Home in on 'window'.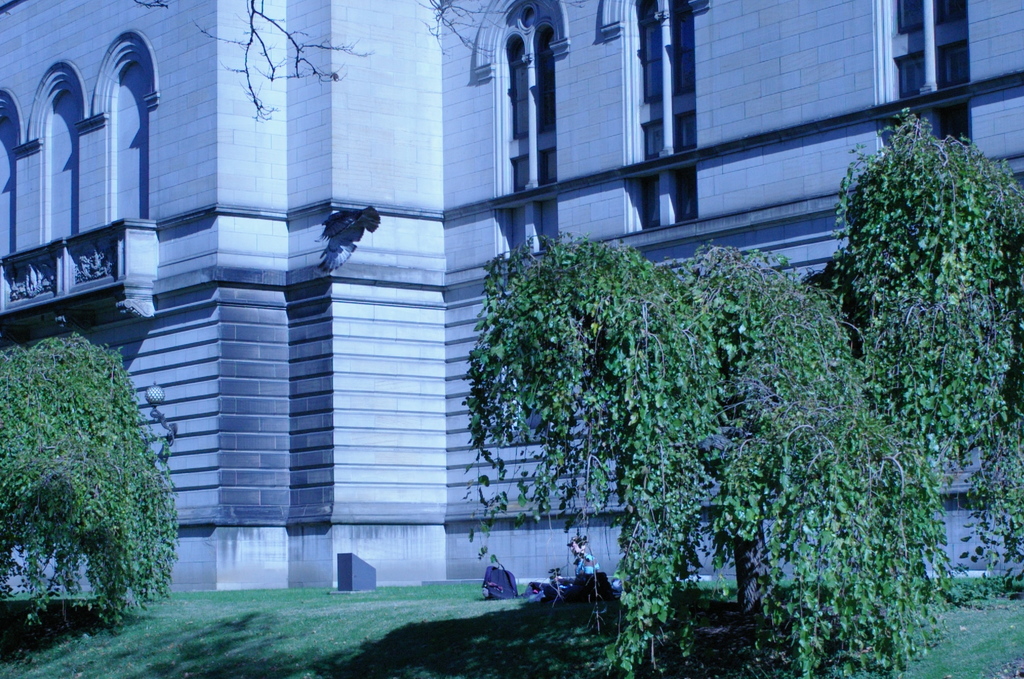
Homed in at 627 0 700 214.
